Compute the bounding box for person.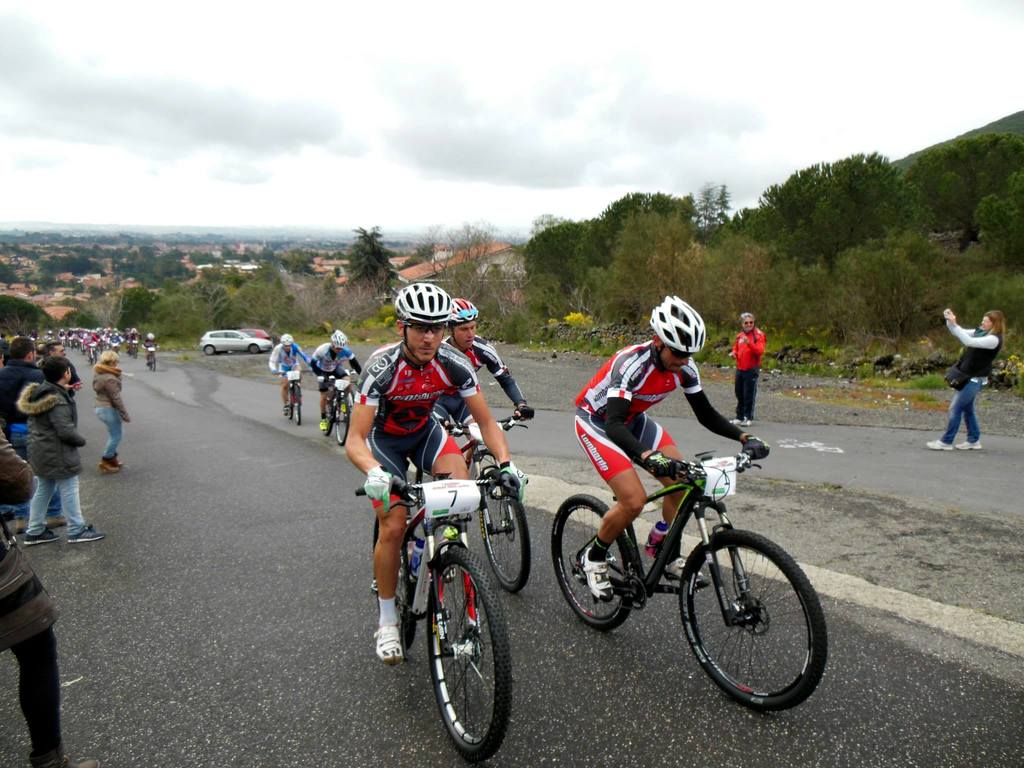
x1=347, y1=303, x2=516, y2=659.
